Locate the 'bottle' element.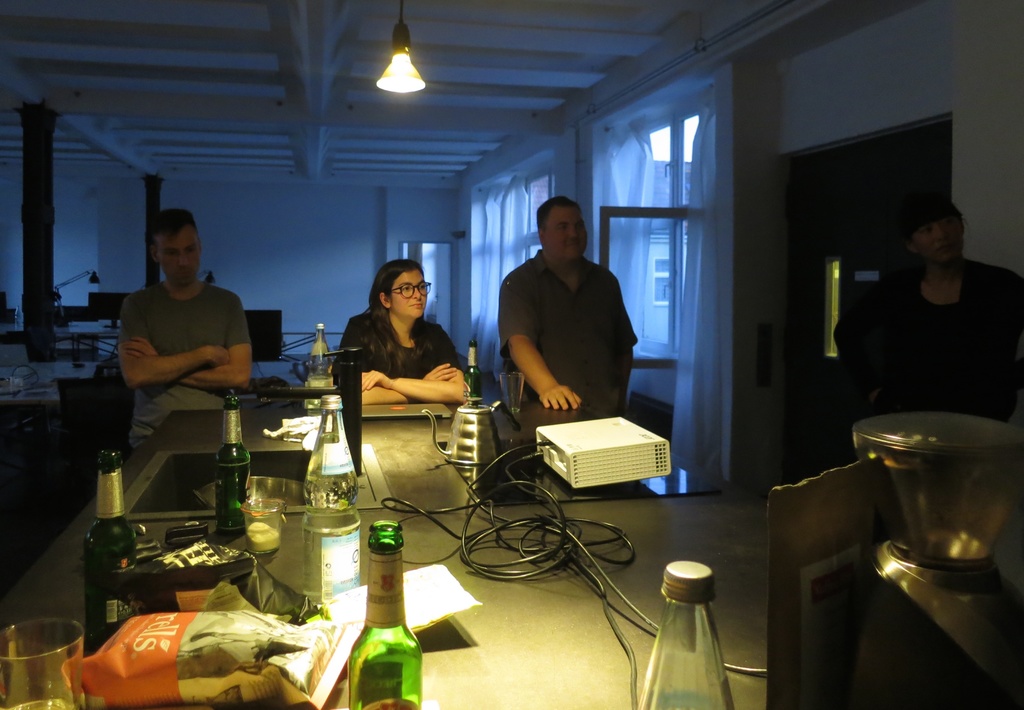
Element bbox: box=[217, 398, 254, 535].
